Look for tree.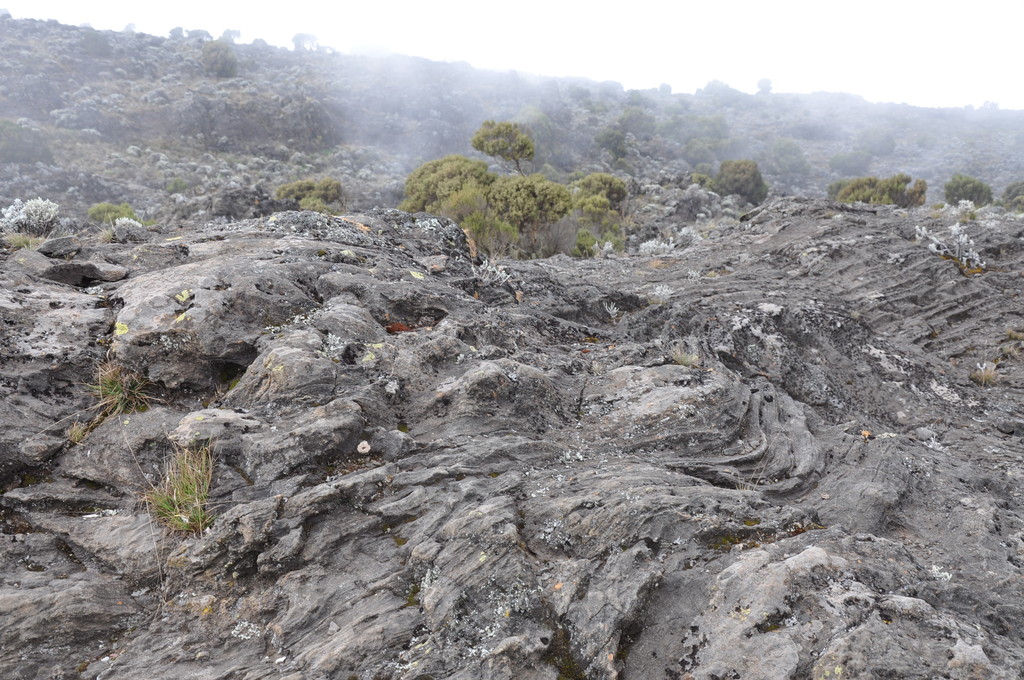
Found: [left=596, top=109, right=652, bottom=145].
